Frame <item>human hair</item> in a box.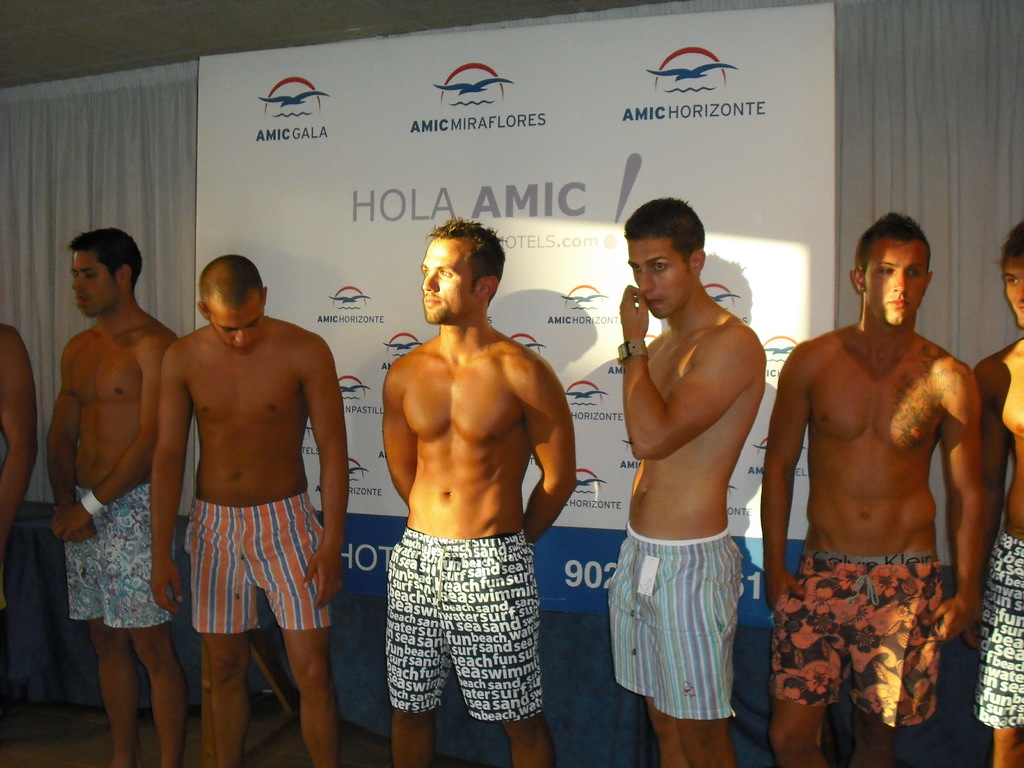
left=992, top=220, right=1023, bottom=282.
